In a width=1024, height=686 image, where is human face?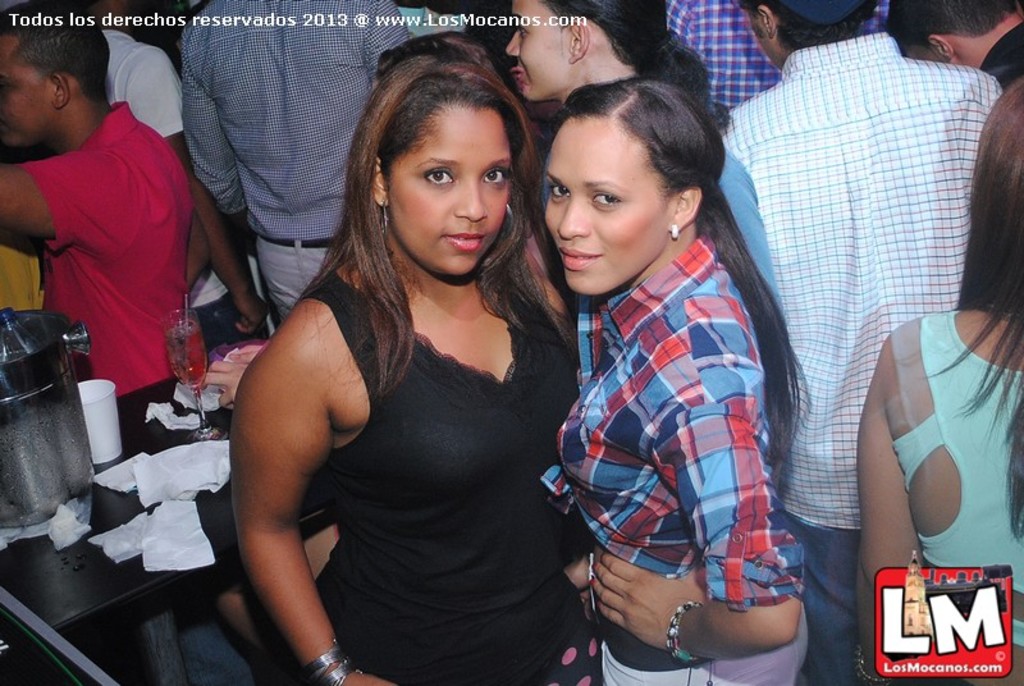
<region>383, 102, 515, 276</region>.
